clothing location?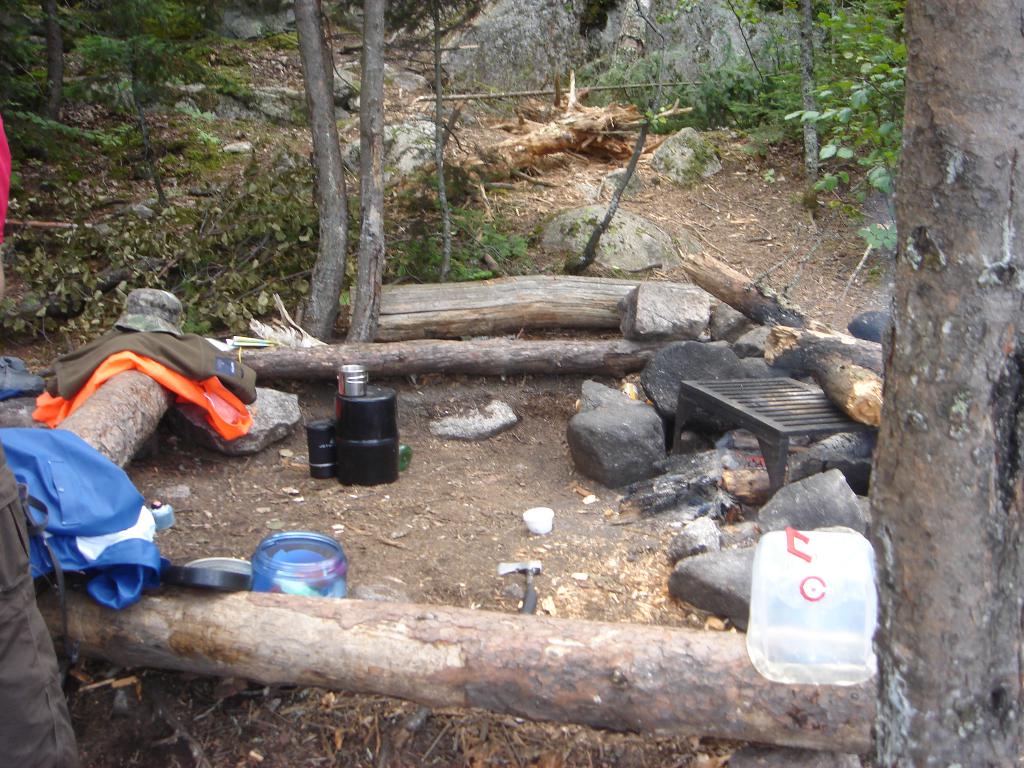
bbox=[10, 426, 180, 618]
